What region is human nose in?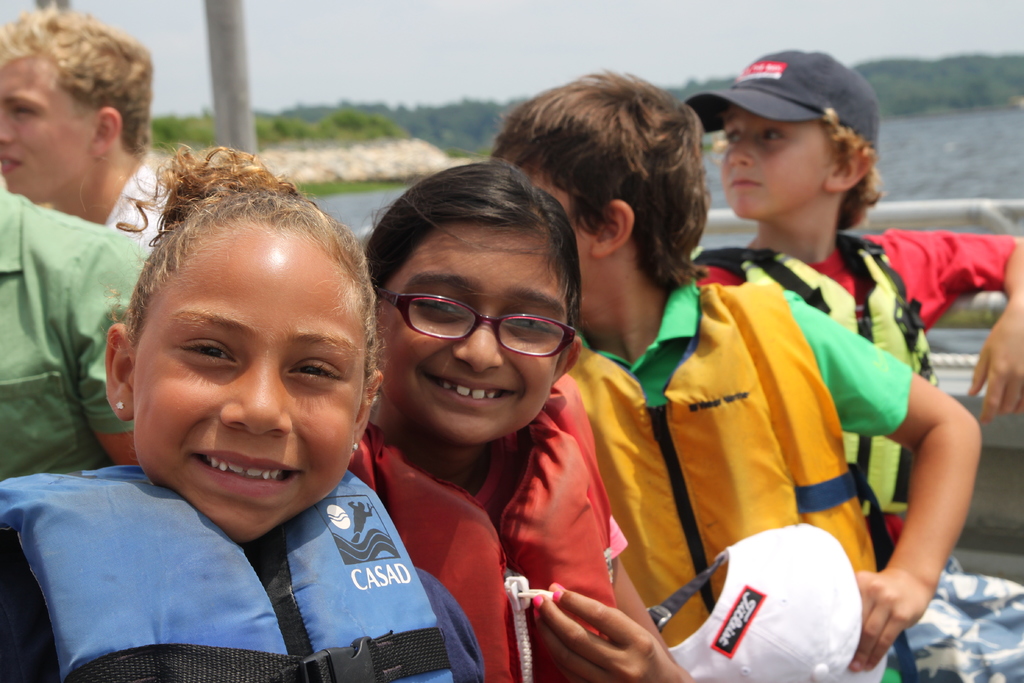
(x1=222, y1=355, x2=294, y2=438).
